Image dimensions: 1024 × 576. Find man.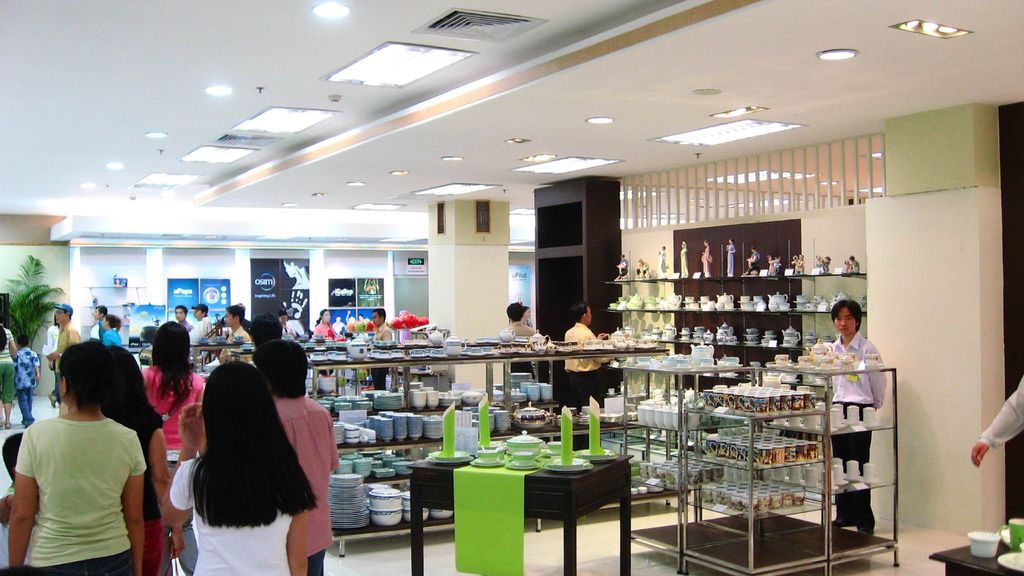
[left=173, top=303, right=192, bottom=332].
